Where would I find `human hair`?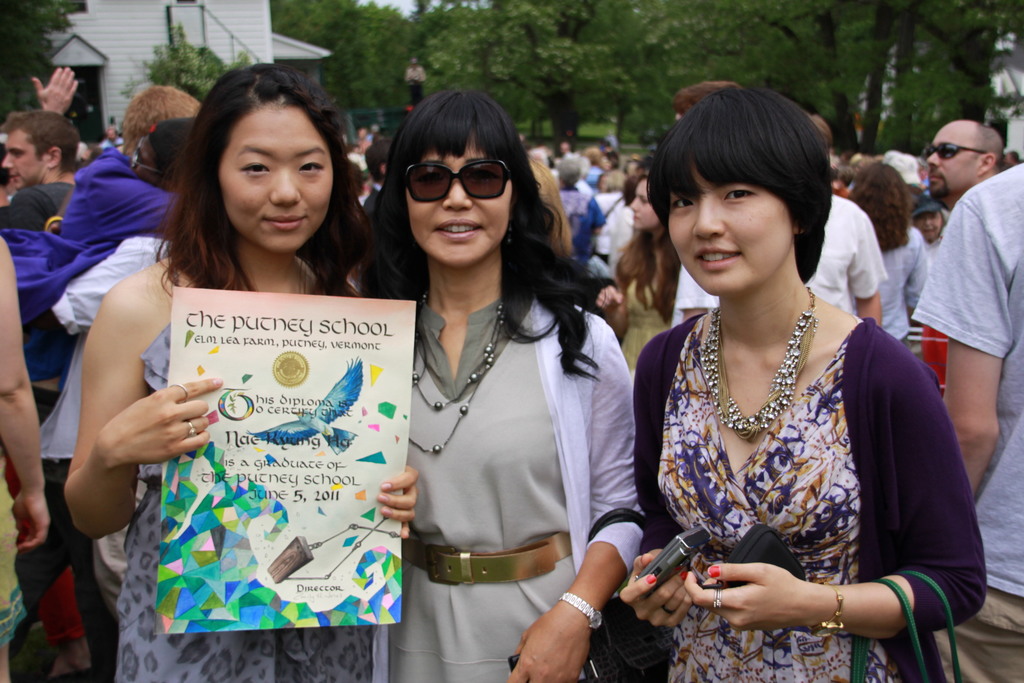
At [849, 161, 908, 256].
